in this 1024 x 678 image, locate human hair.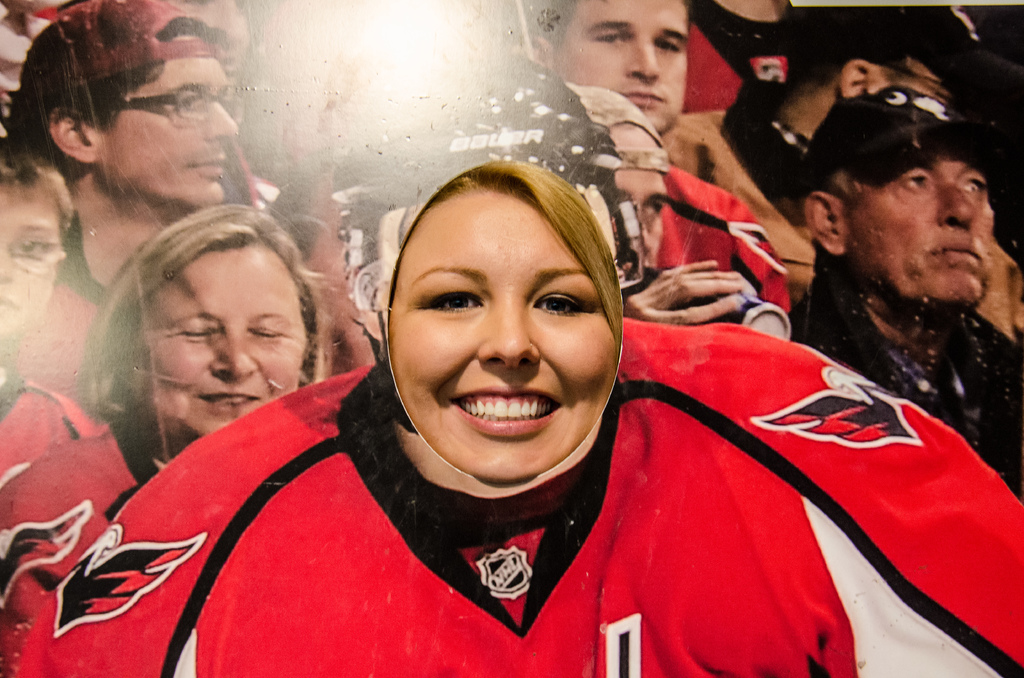
Bounding box: 4,57,161,184.
